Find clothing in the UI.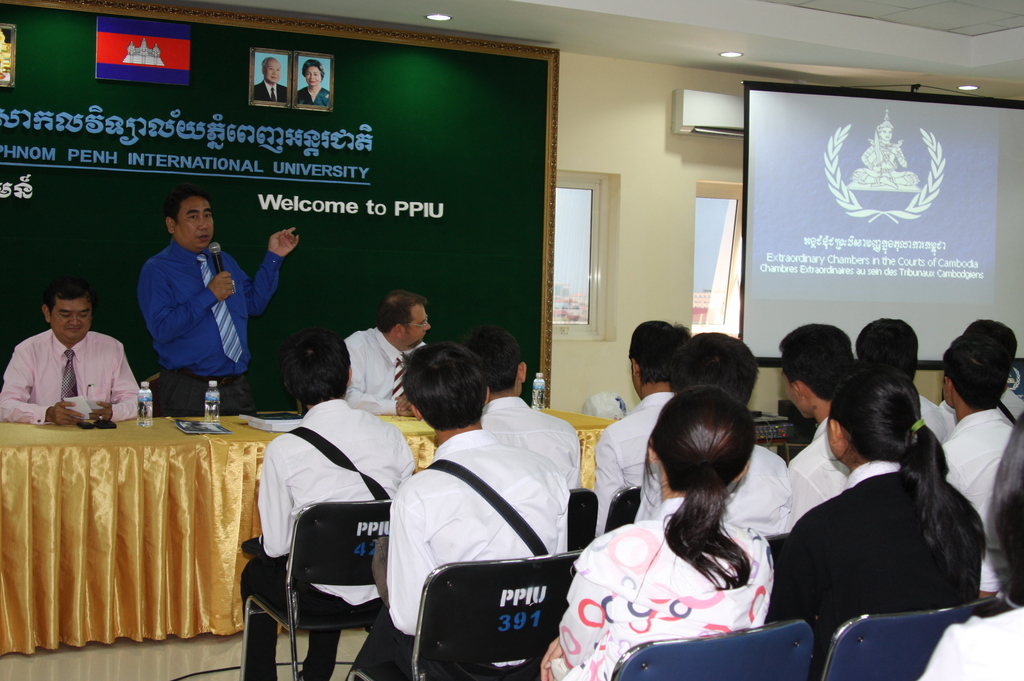
UI element at [904, 397, 948, 453].
